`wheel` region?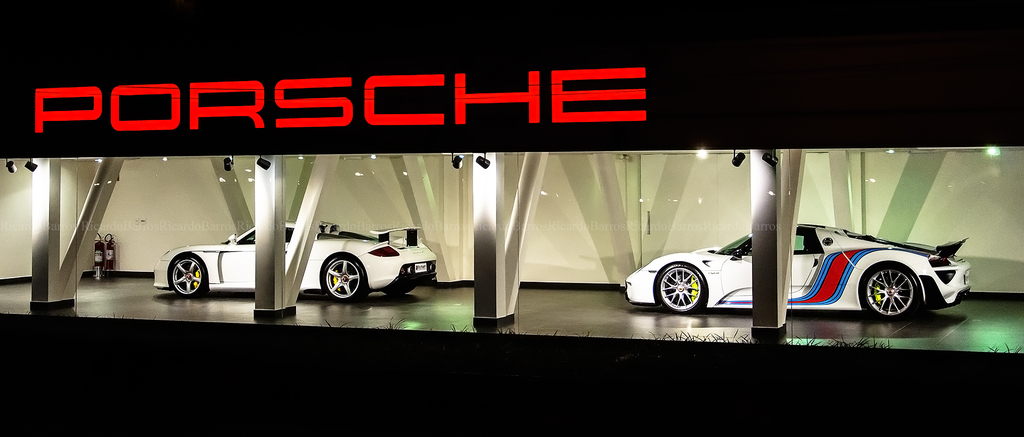
<box>656,264,703,312</box>
